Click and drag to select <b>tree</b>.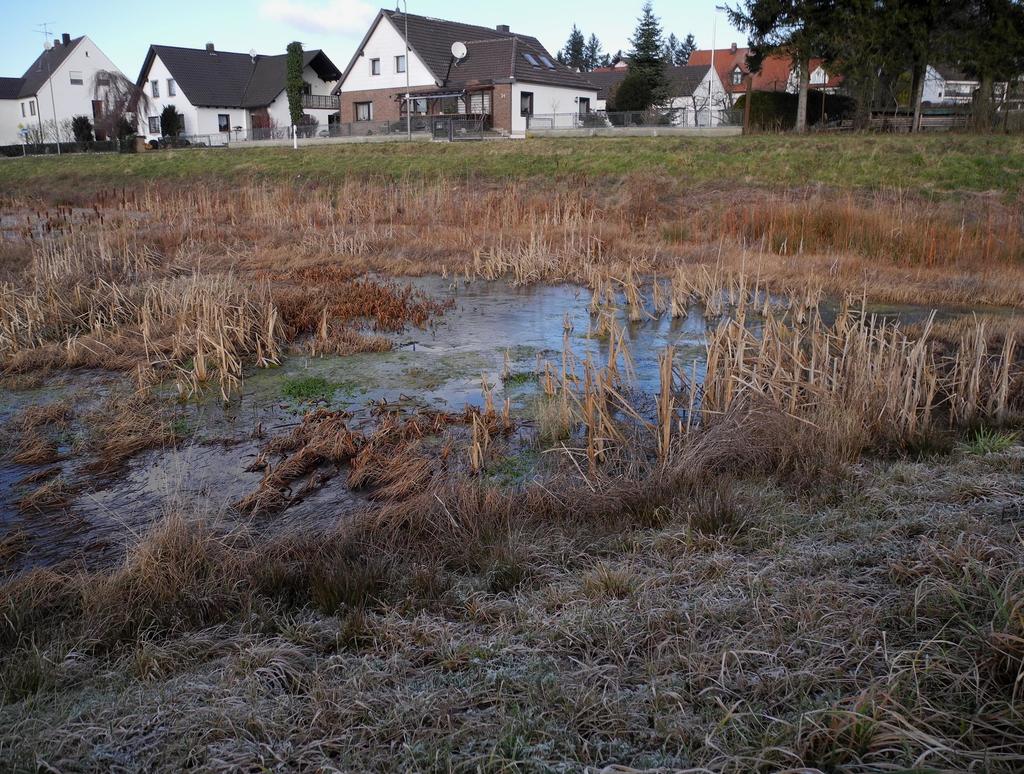
Selection: 70, 111, 96, 150.
